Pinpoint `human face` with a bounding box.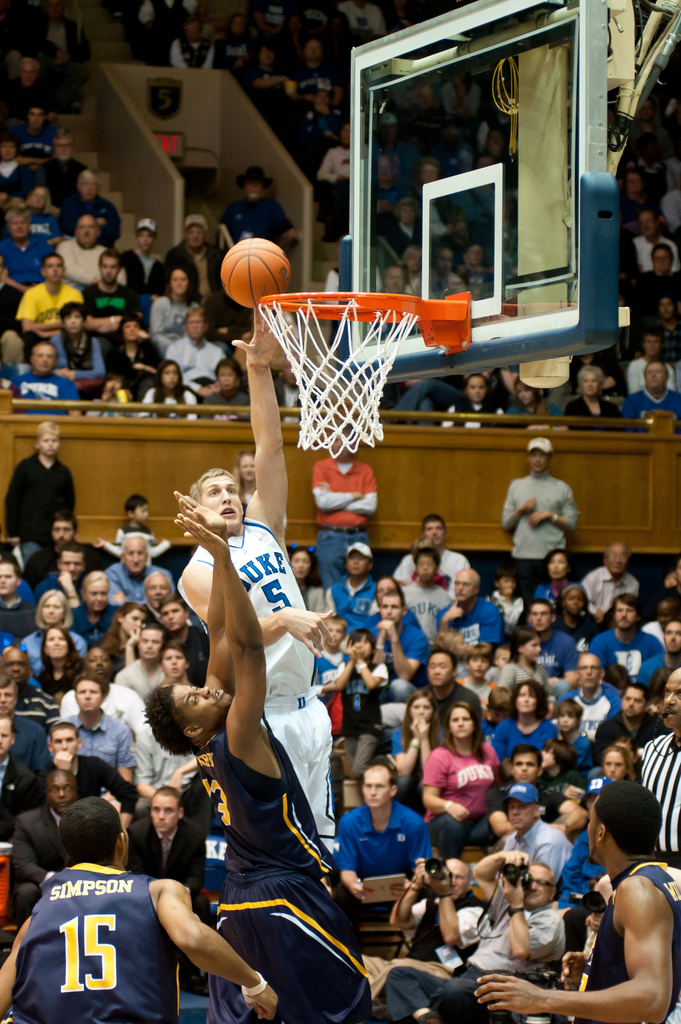
124/538/150/577.
